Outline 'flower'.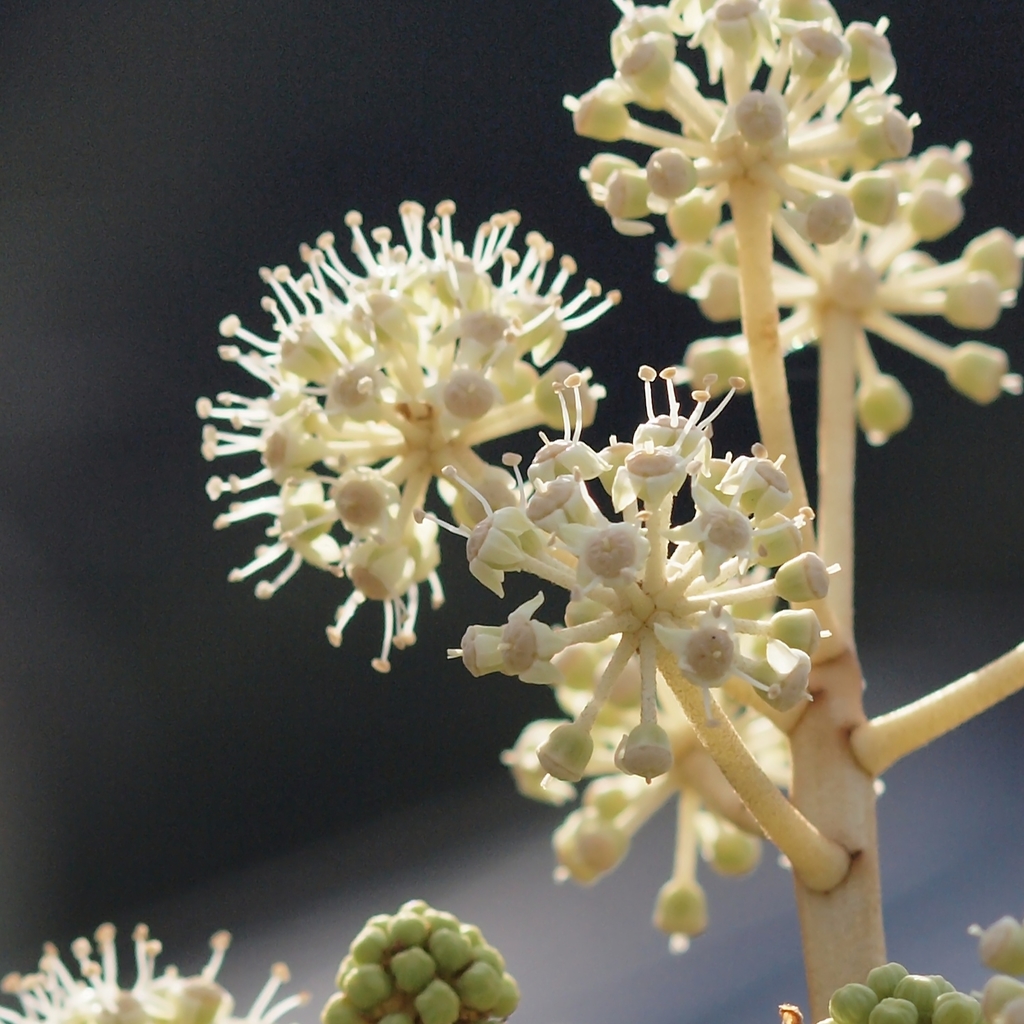
Outline: (564,0,981,311).
